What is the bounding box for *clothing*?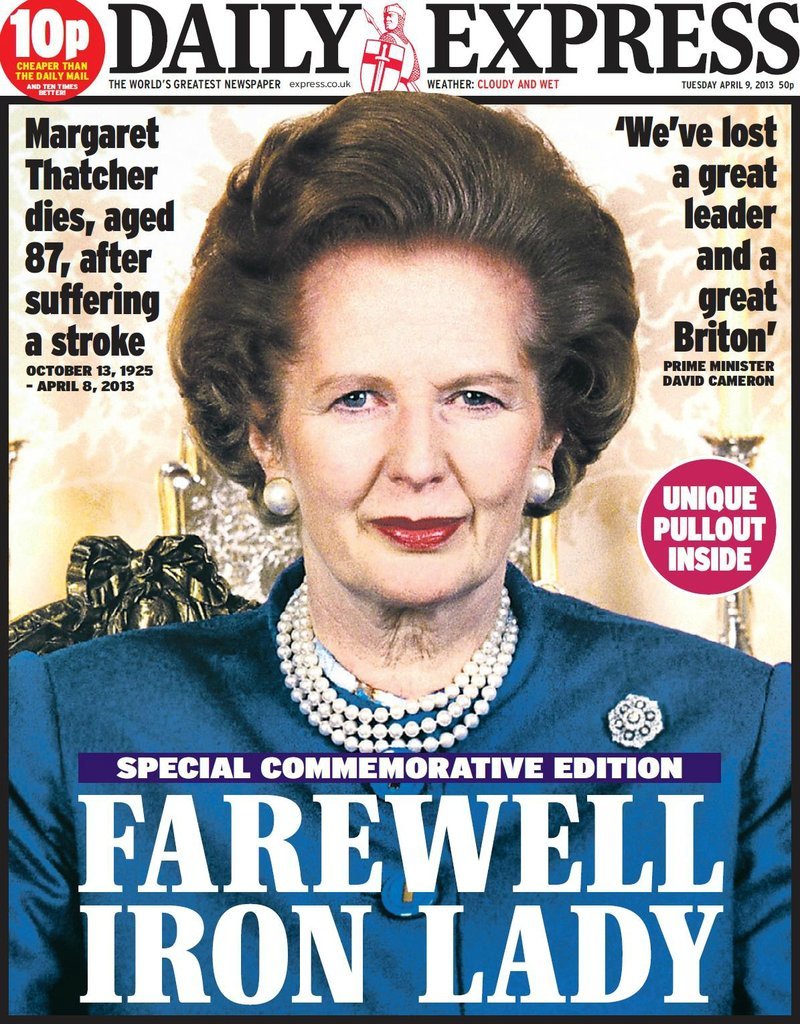
BBox(41, 565, 769, 993).
